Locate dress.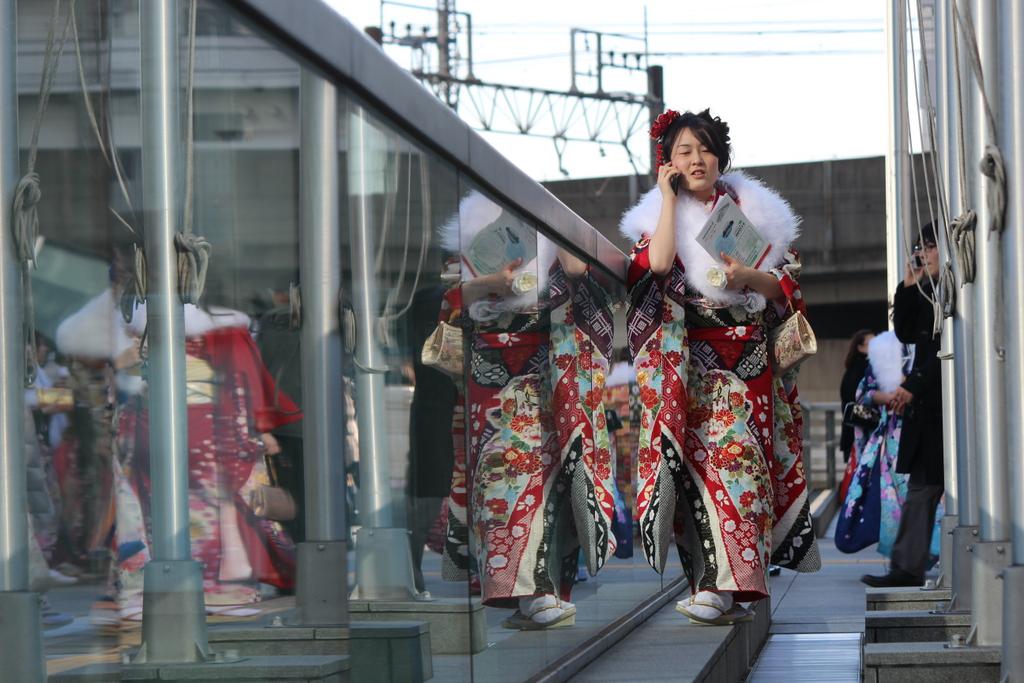
Bounding box: Rect(643, 166, 803, 573).
